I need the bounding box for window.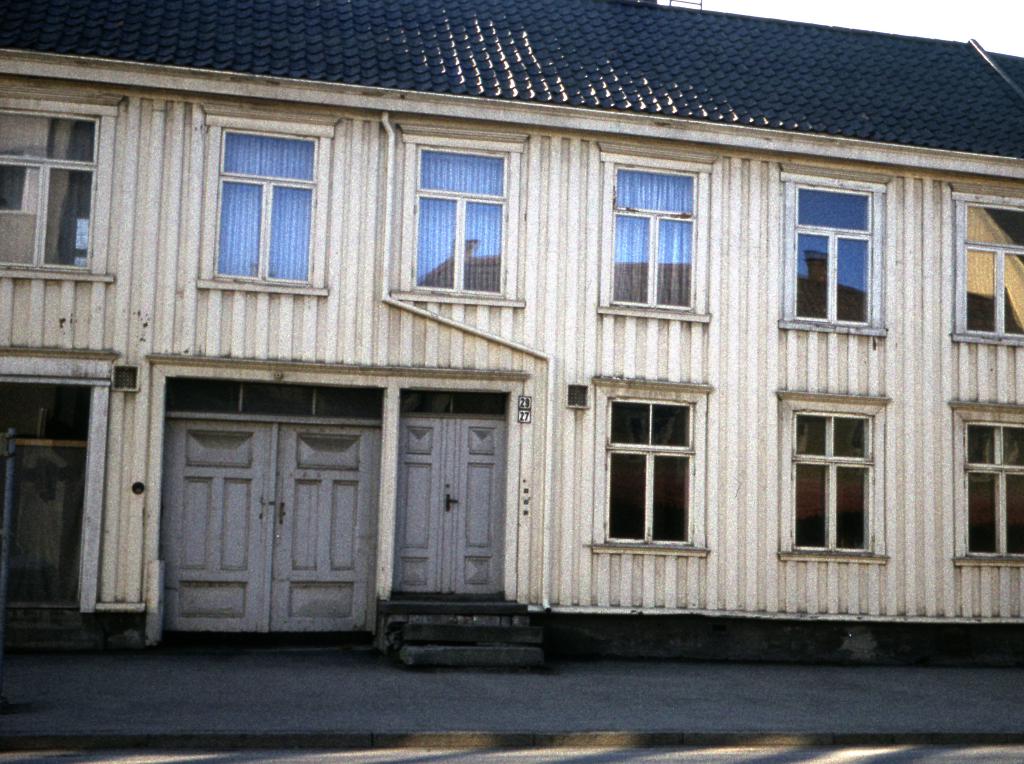
Here it is: Rect(784, 184, 886, 334).
